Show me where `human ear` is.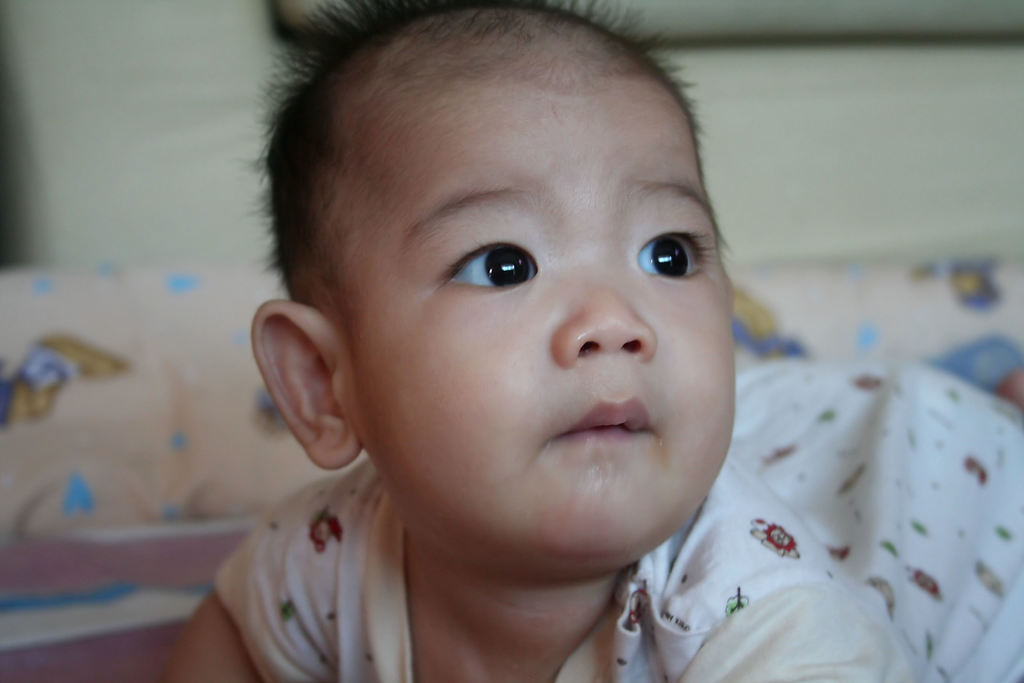
`human ear` is at l=252, t=302, r=365, b=469.
